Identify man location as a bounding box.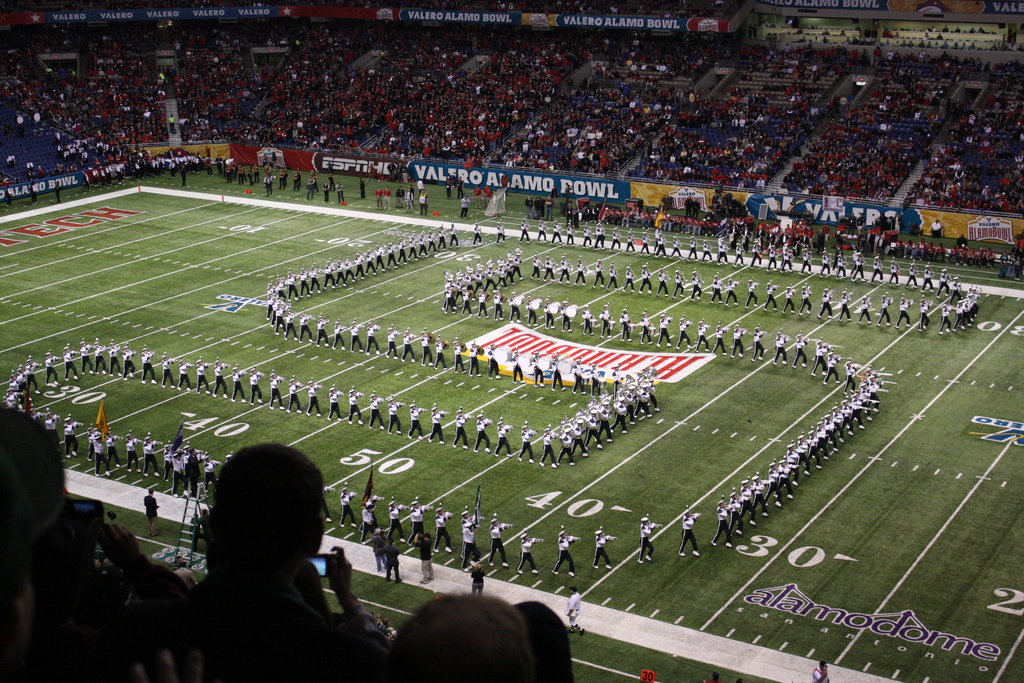
x1=591, y1=527, x2=614, y2=572.
